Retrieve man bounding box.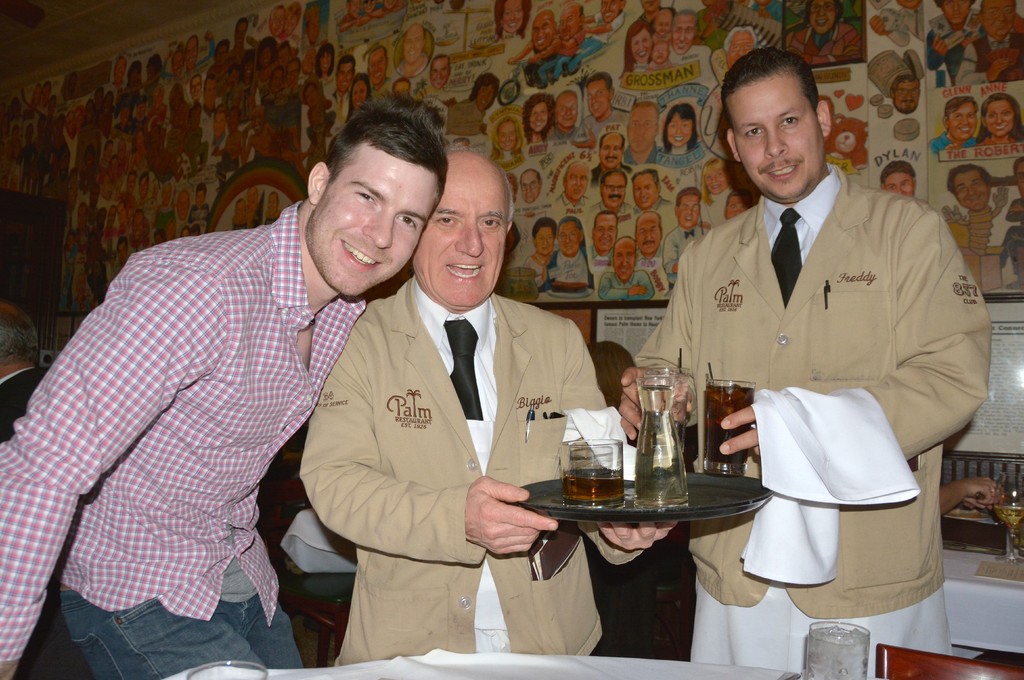
Bounding box: select_region(592, 134, 625, 188).
